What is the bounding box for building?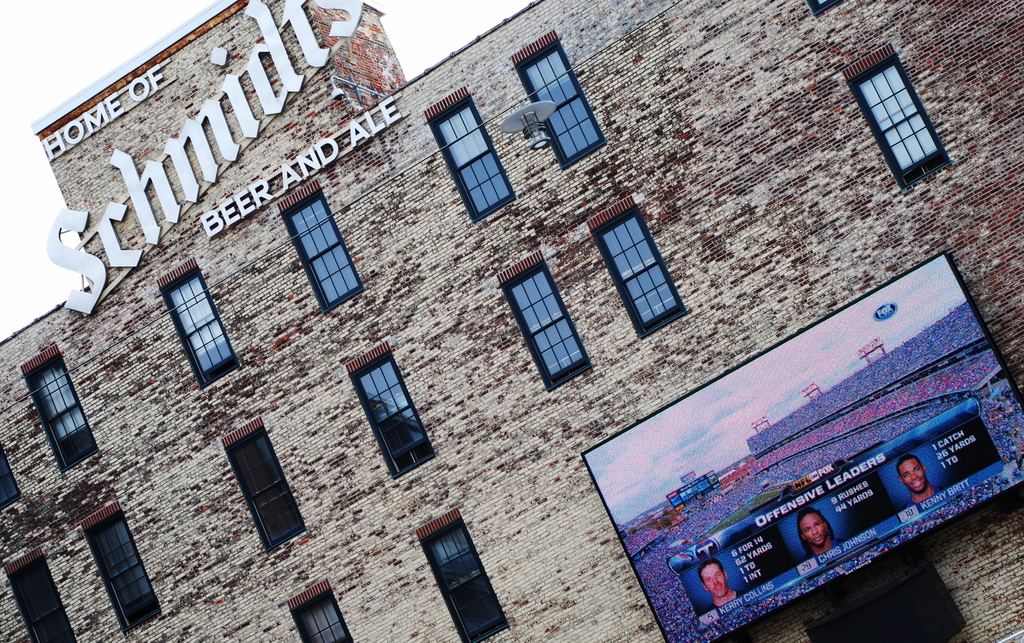
[0,0,1023,642].
